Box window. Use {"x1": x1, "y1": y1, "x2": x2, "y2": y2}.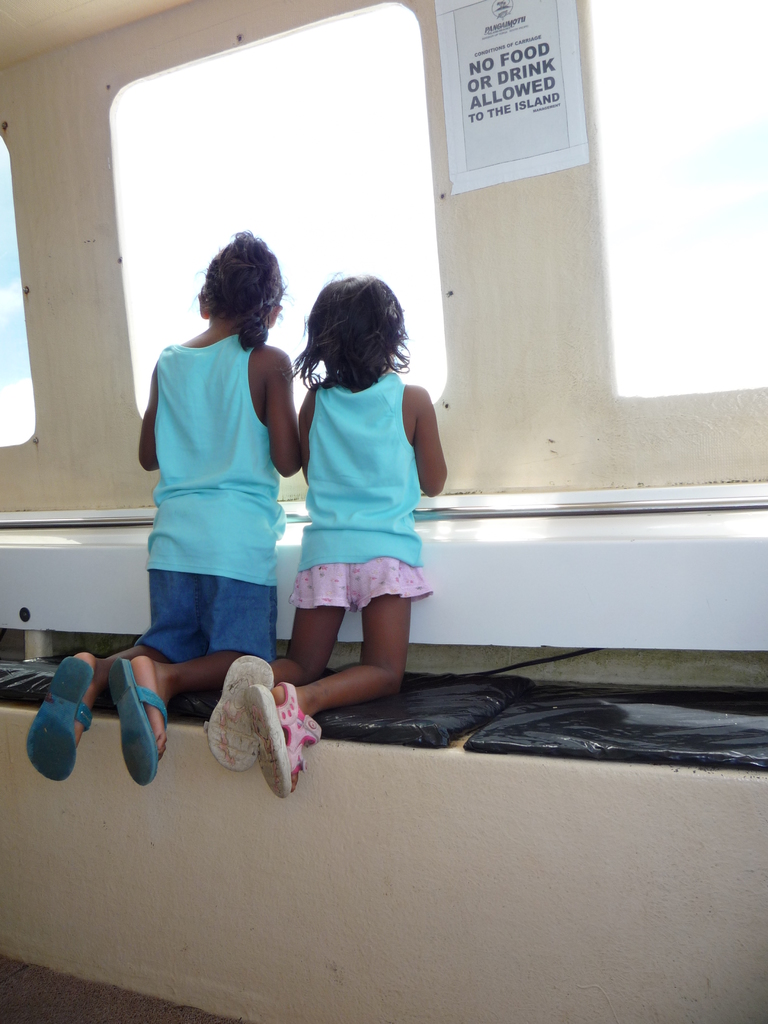
{"x1": 93, "y1": 9, "x2": 500, "y2": 387}.
